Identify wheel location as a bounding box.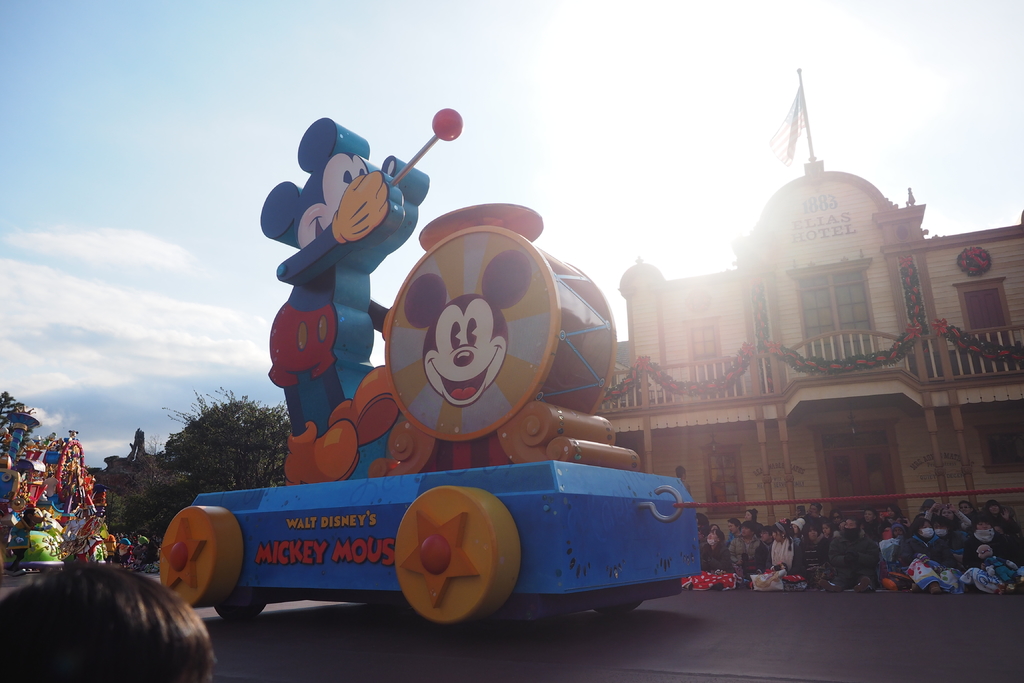
<box>385,500,532,645</box>.
